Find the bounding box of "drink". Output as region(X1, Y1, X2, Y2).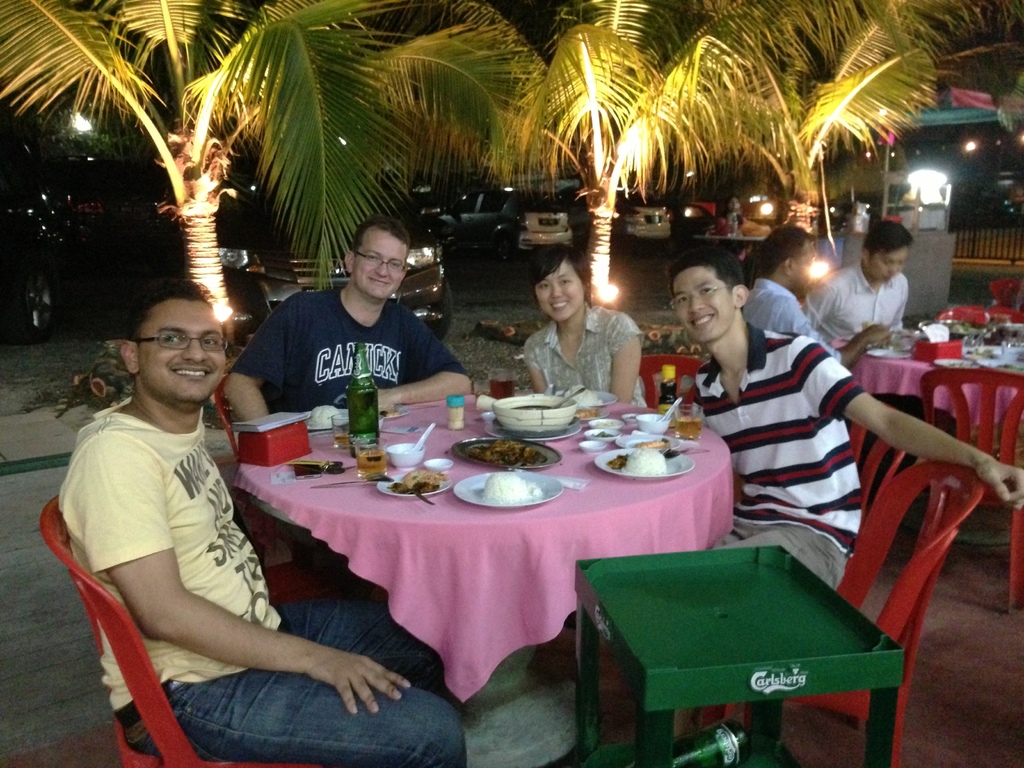
region(677, 419, 703, 438).
